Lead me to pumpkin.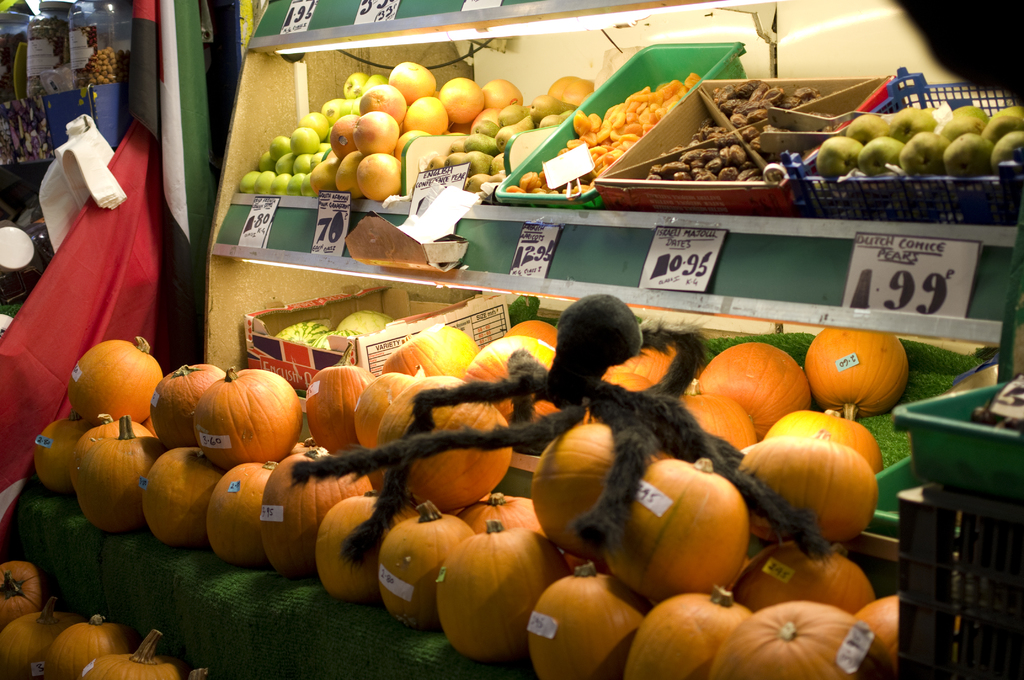
Lead to bbox=[170, 358, 296, 467].
